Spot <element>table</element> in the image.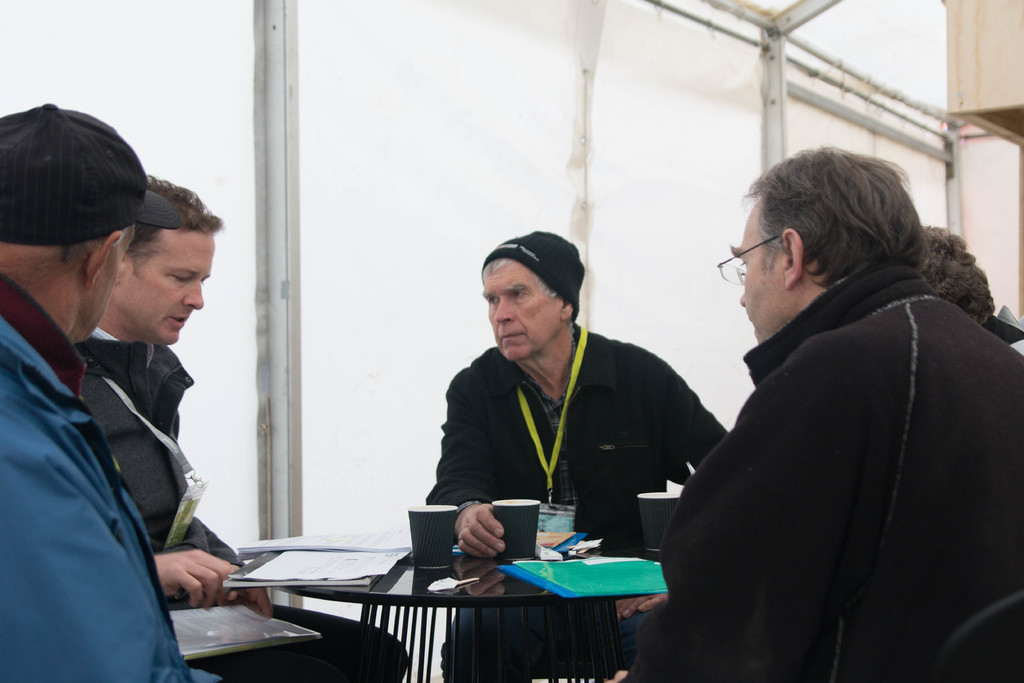
<element>table</element> found at crop(202, 524, 694, 662).
